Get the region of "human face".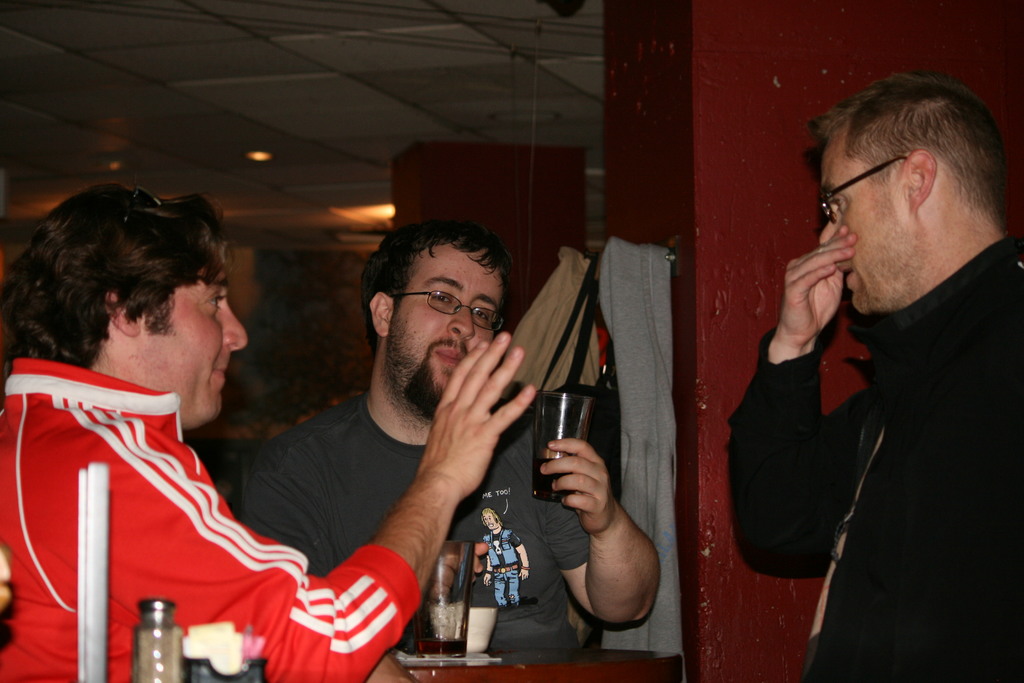
[822,142,911,315].
